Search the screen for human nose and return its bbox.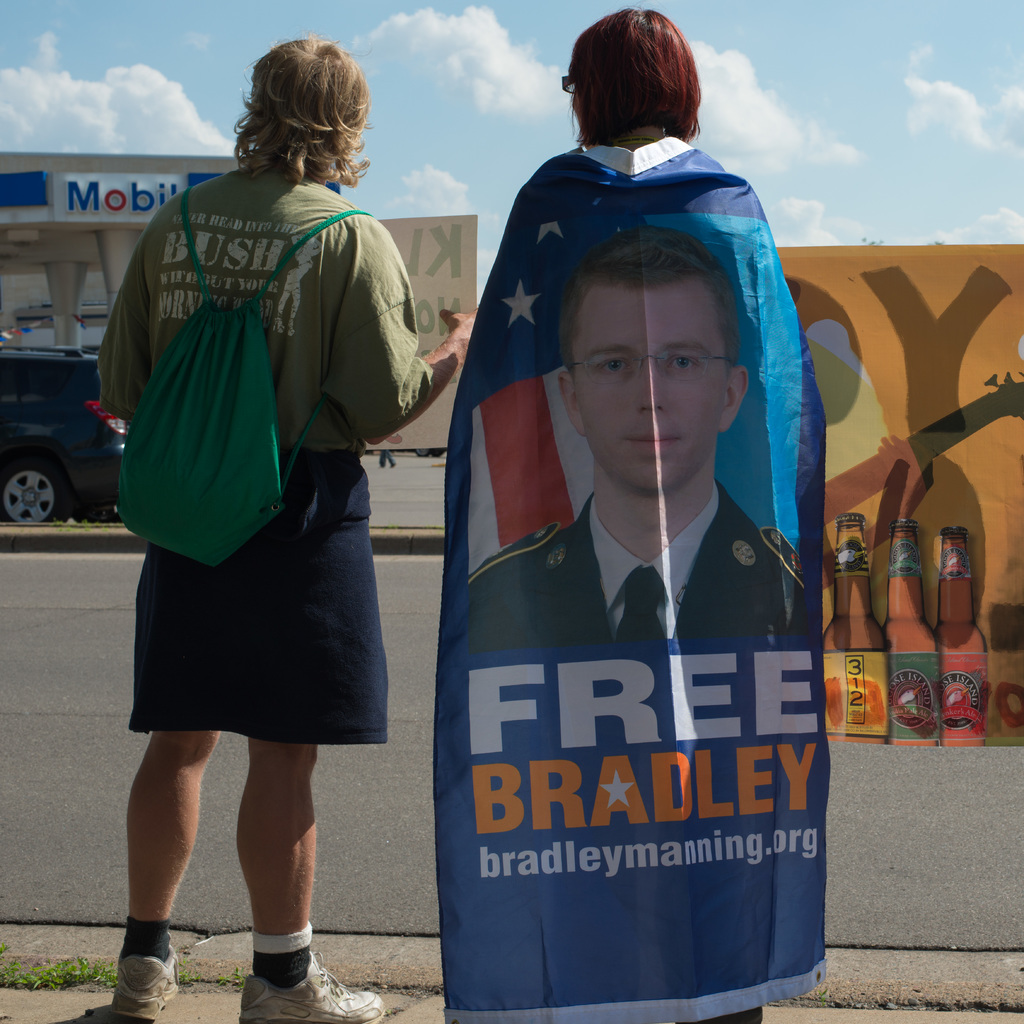
Found: (left=639, top=359, right=668, bottom=413).
